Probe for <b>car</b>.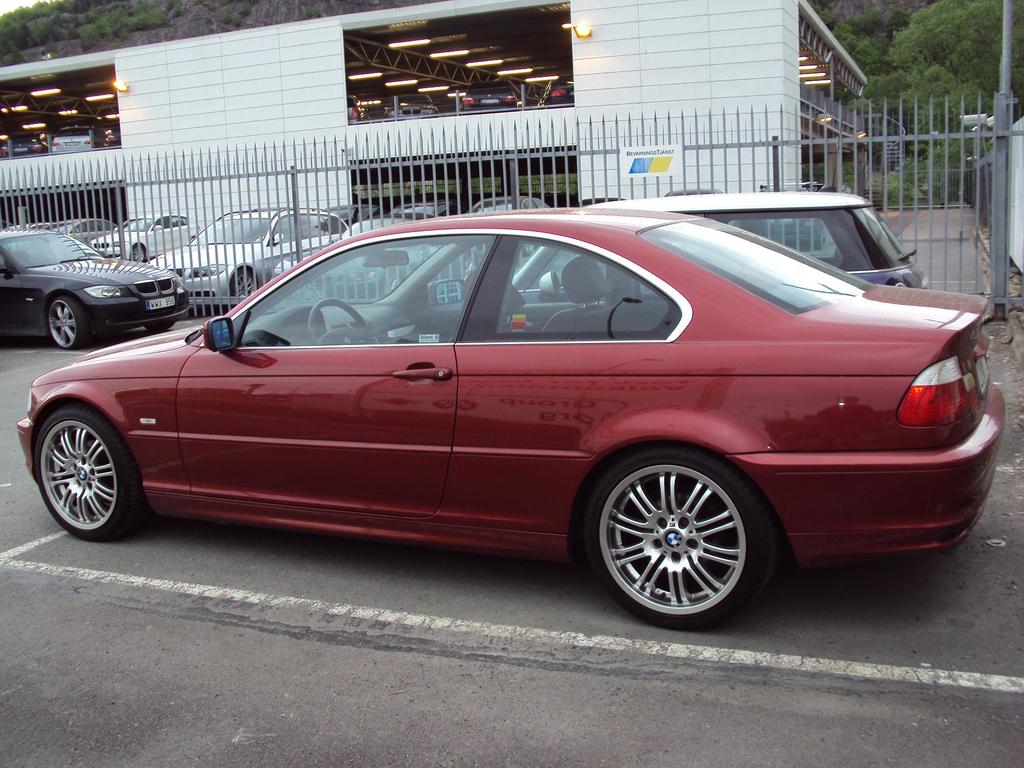
Probe result: (x1=460, y1=193, x2=552, y2=218).
